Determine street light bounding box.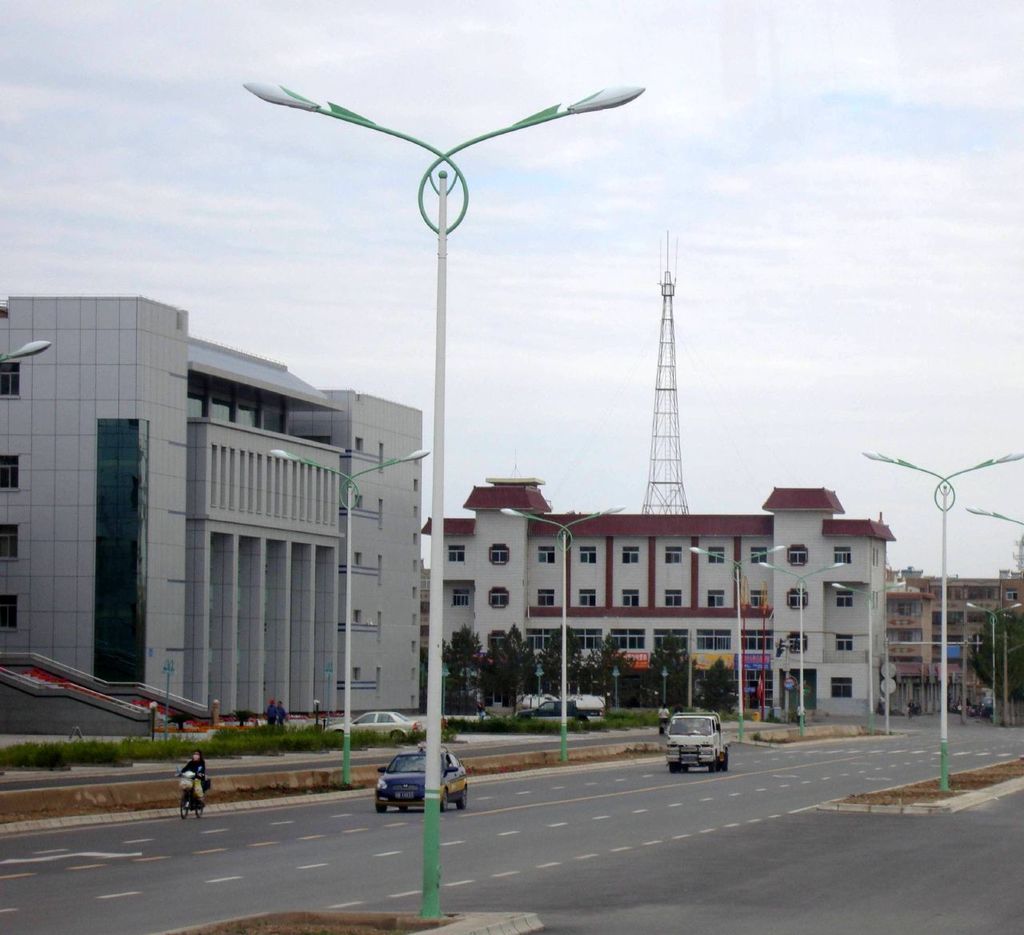
Determined: (left=832, top=581, right=906, bottom=728).
